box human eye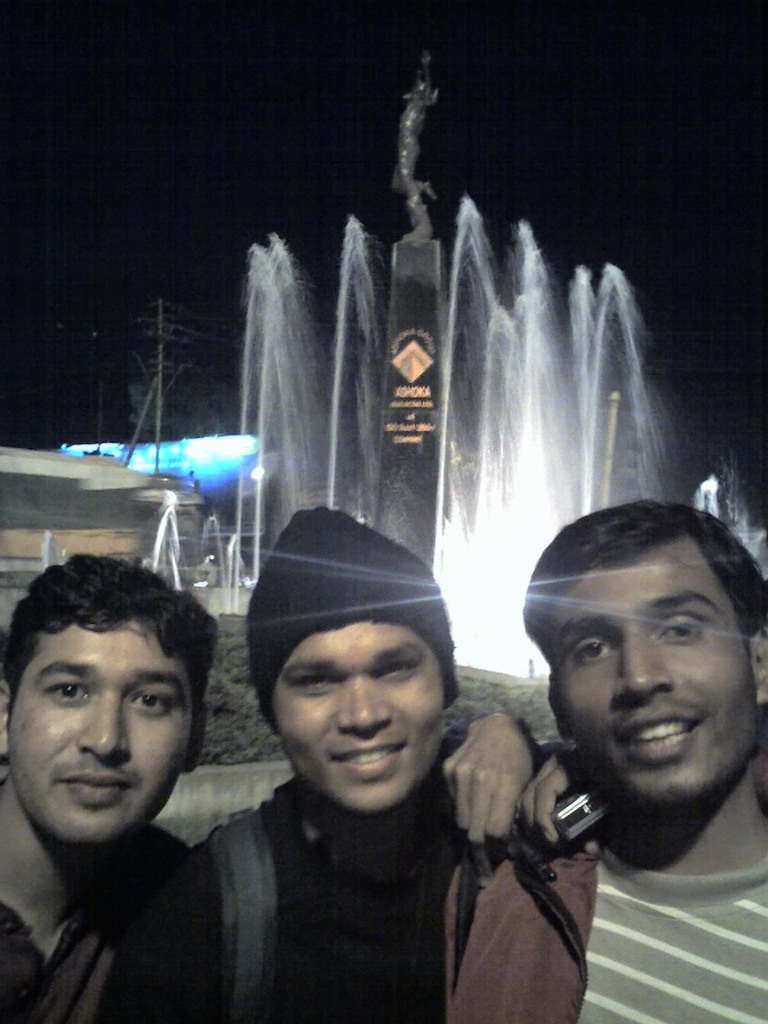
bbox=[657, 612, 711, 646]
